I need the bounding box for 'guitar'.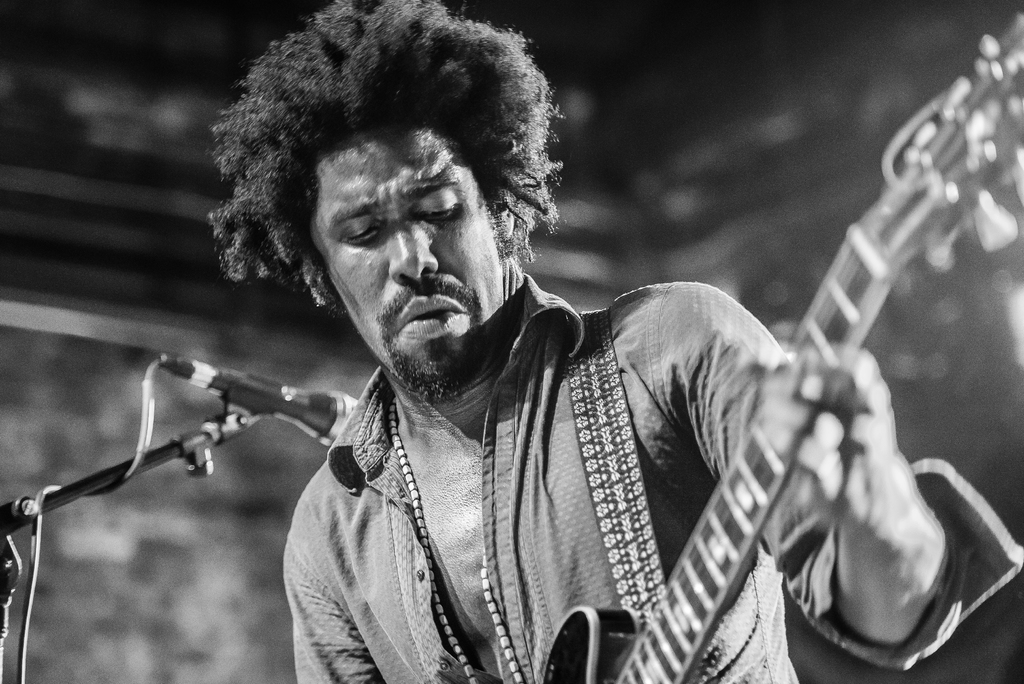
Here it is: (left=731, top=0, right=985, bottom=683).
